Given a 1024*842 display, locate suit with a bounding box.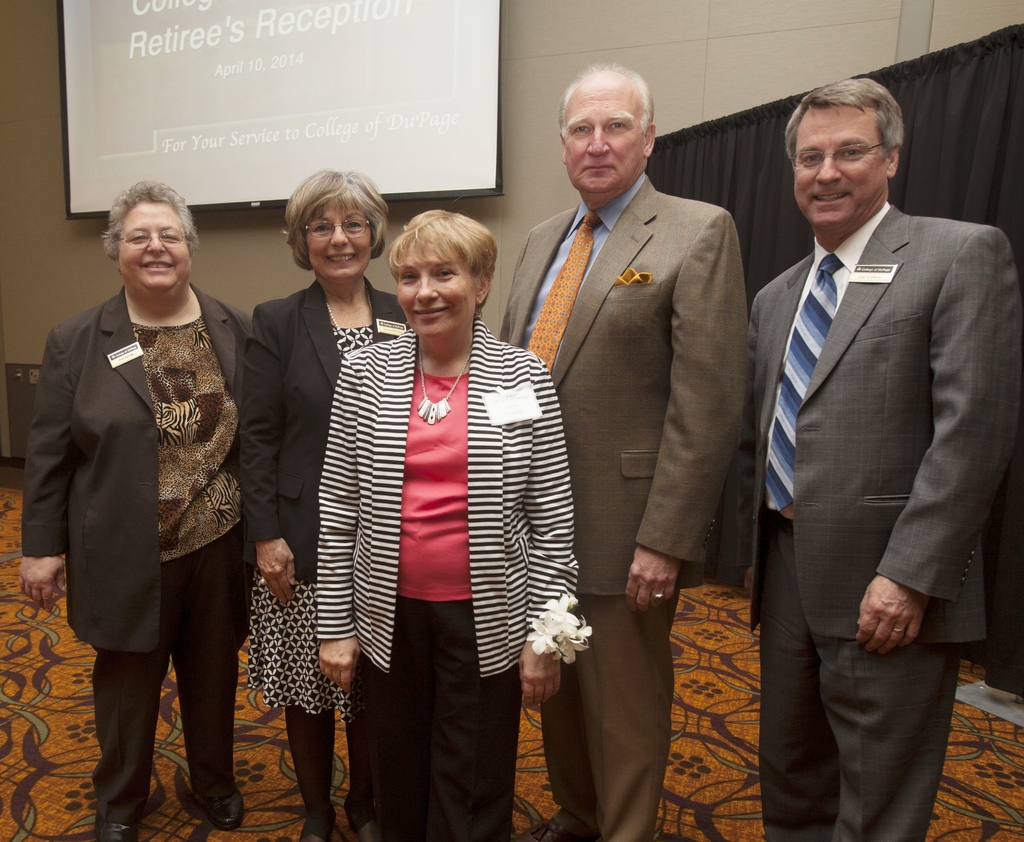
Located: box(500, 173, 752, 841).
